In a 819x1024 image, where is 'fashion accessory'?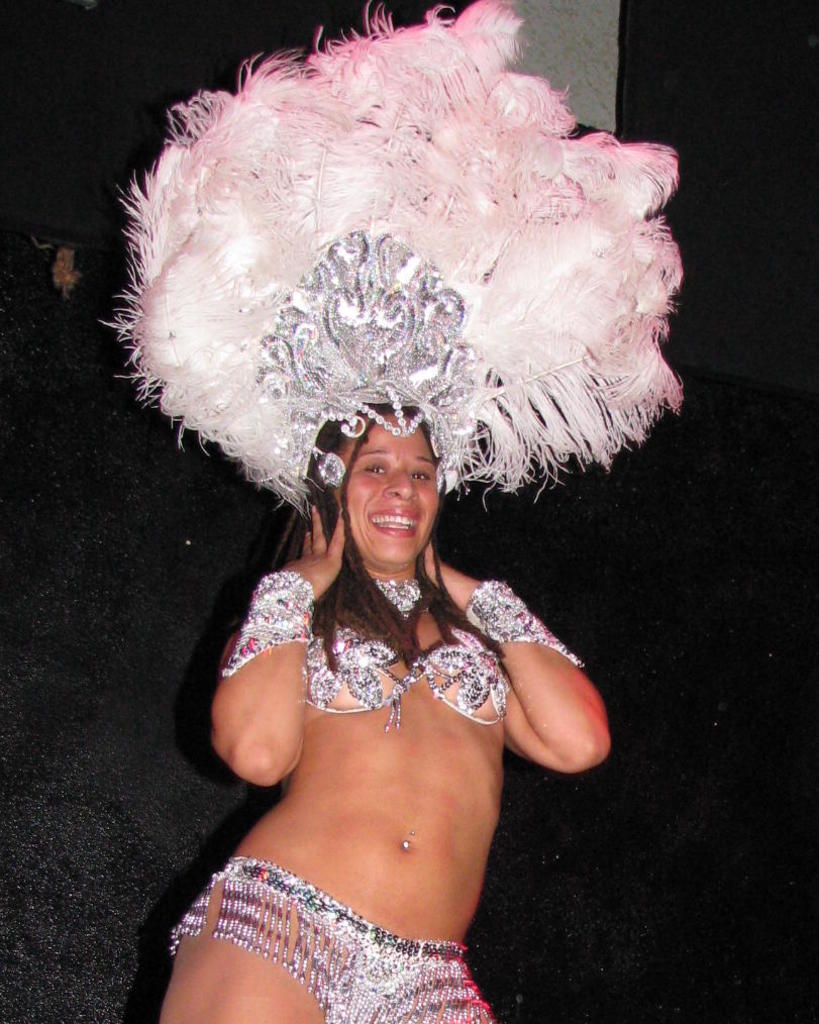
select_region(91, 0, 689, 517).
